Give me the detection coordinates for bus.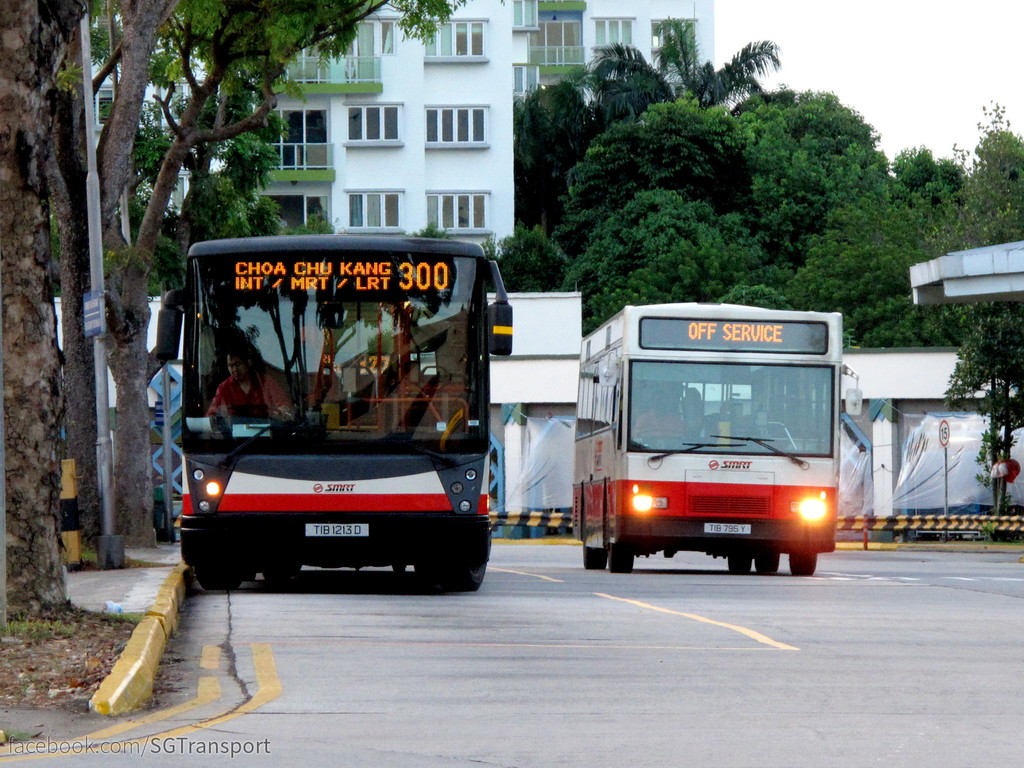
pyautogui.locateOnScreen(573, 299, 838, 575).
